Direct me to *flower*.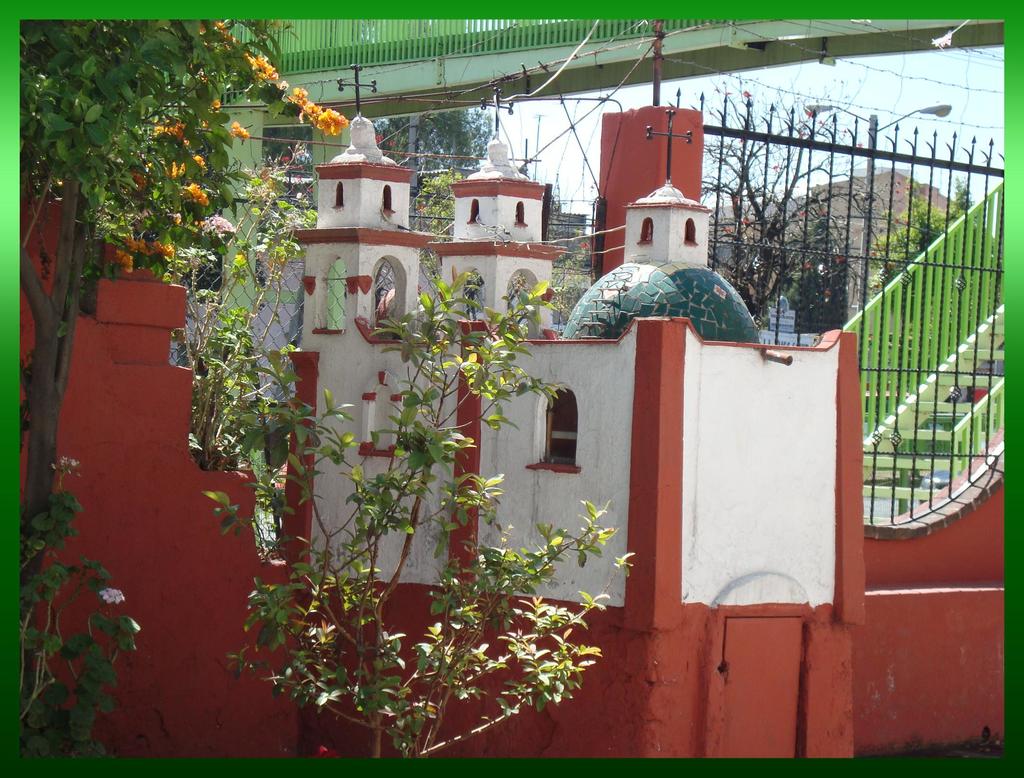
Direction: select_region(289, 86, 319, 115).
